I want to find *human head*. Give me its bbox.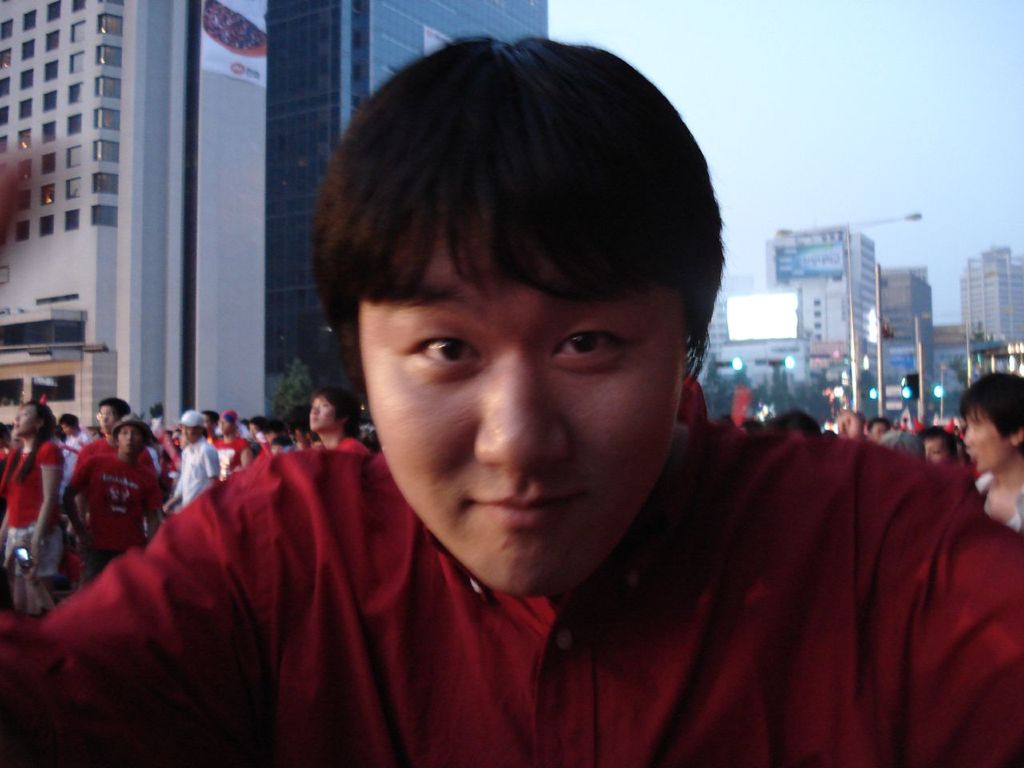
BBox(918, 428, 961, 468).
